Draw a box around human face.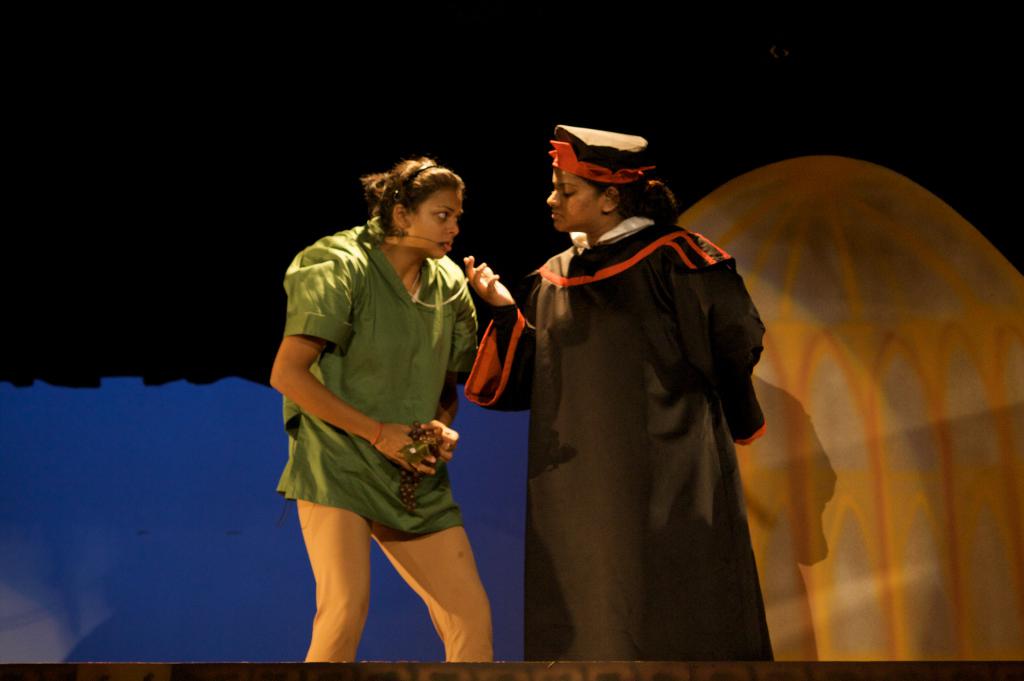
[left=549, top=168, right=602, bottom=232].
